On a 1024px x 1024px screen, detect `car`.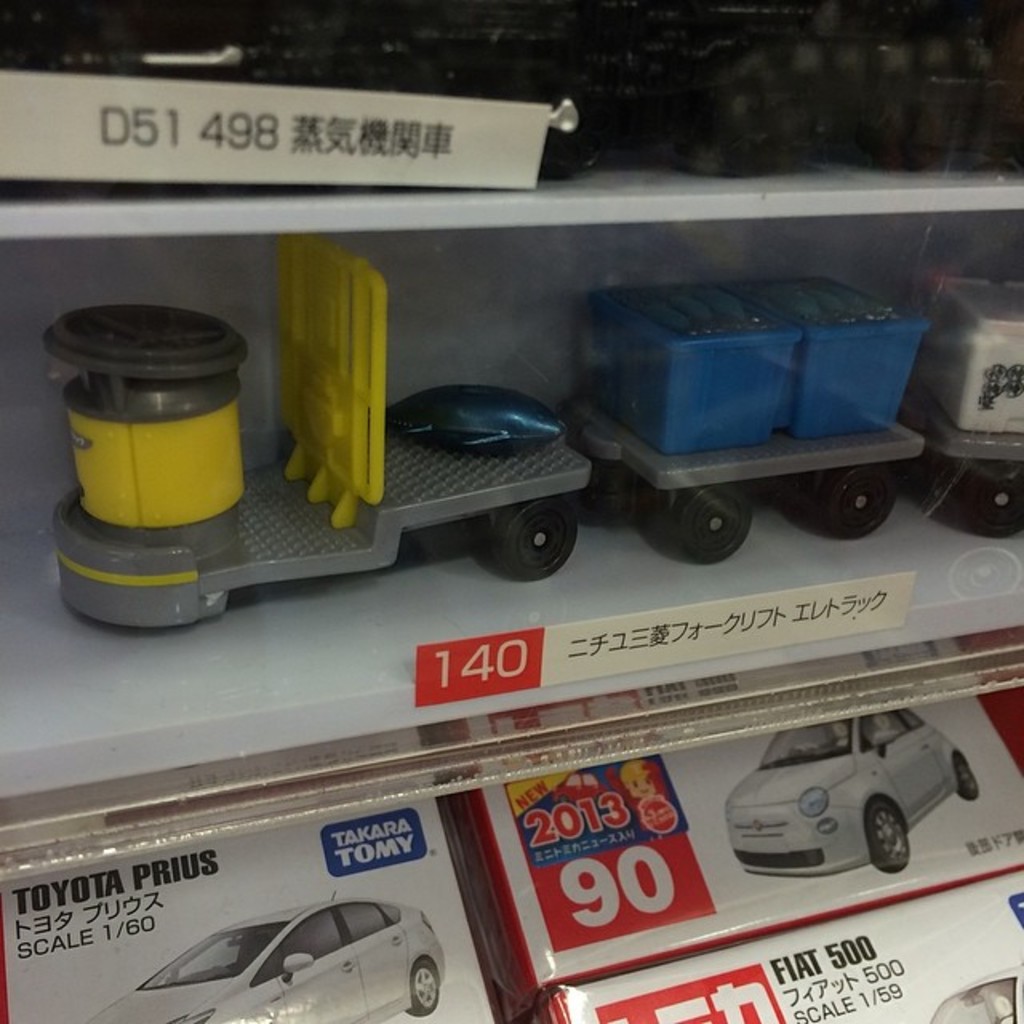
{"x1": 683, "y1": 712, "x2": 994, "y2": 906}.
